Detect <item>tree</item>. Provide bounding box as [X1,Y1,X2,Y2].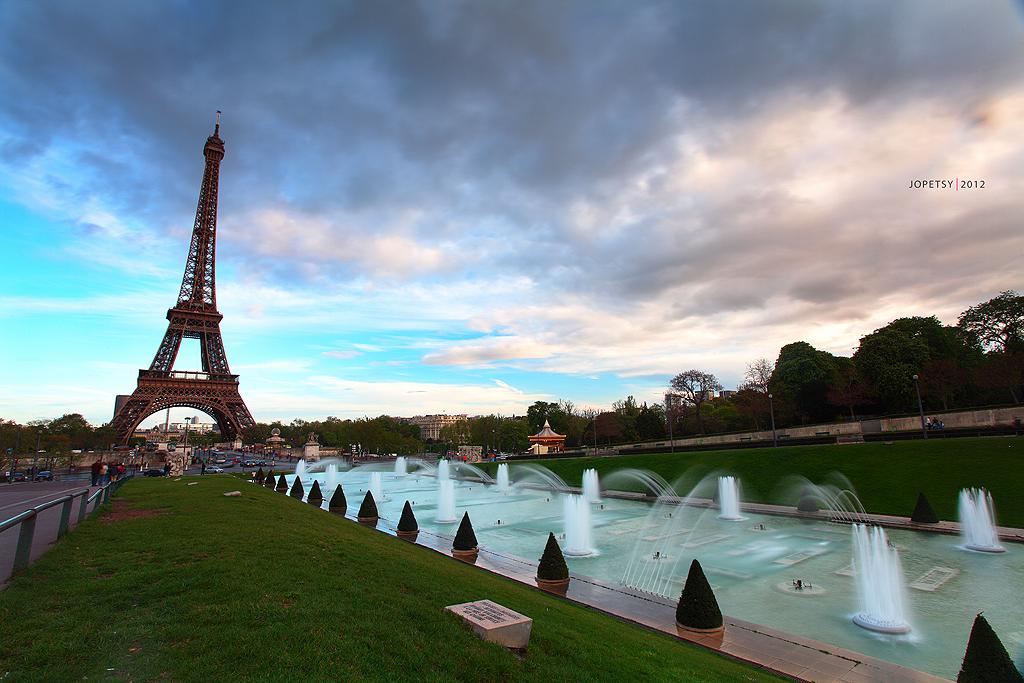
[617,393,642,416].
